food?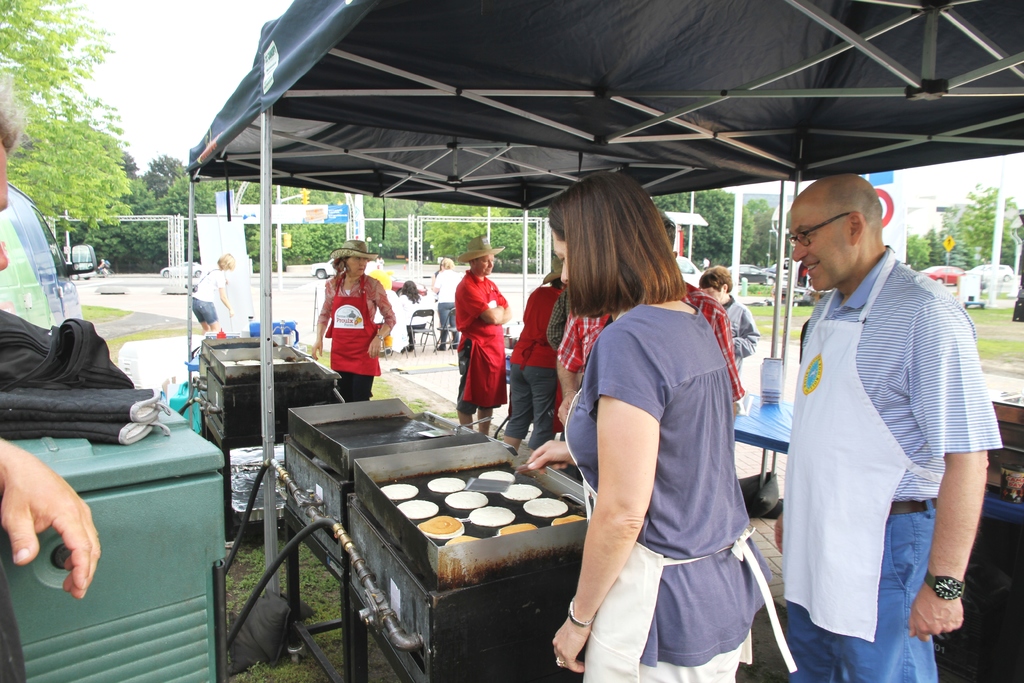
box(548, 514, 584, 526)
